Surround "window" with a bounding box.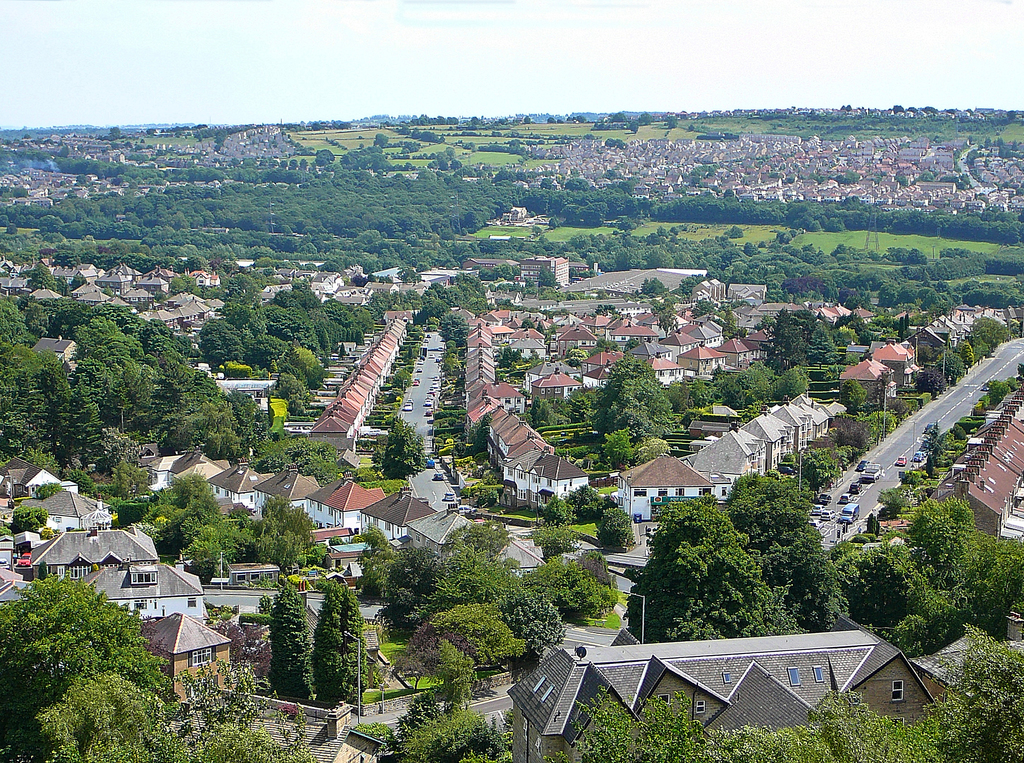
68 564 91 579.
